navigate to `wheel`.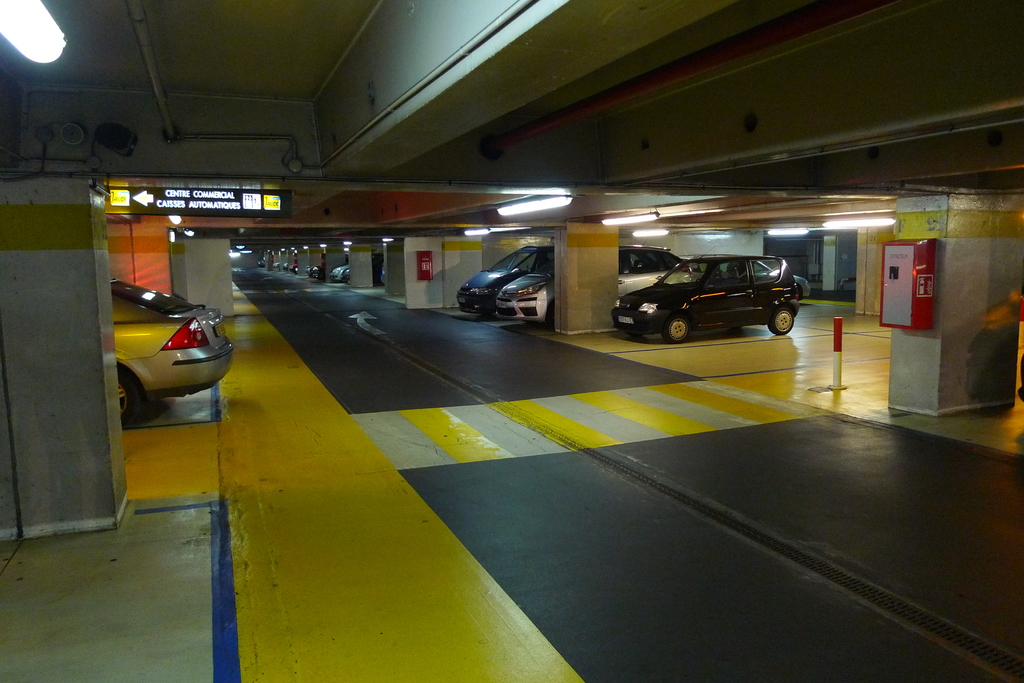
Navigation target: <box>767,309,792,335</box>.
